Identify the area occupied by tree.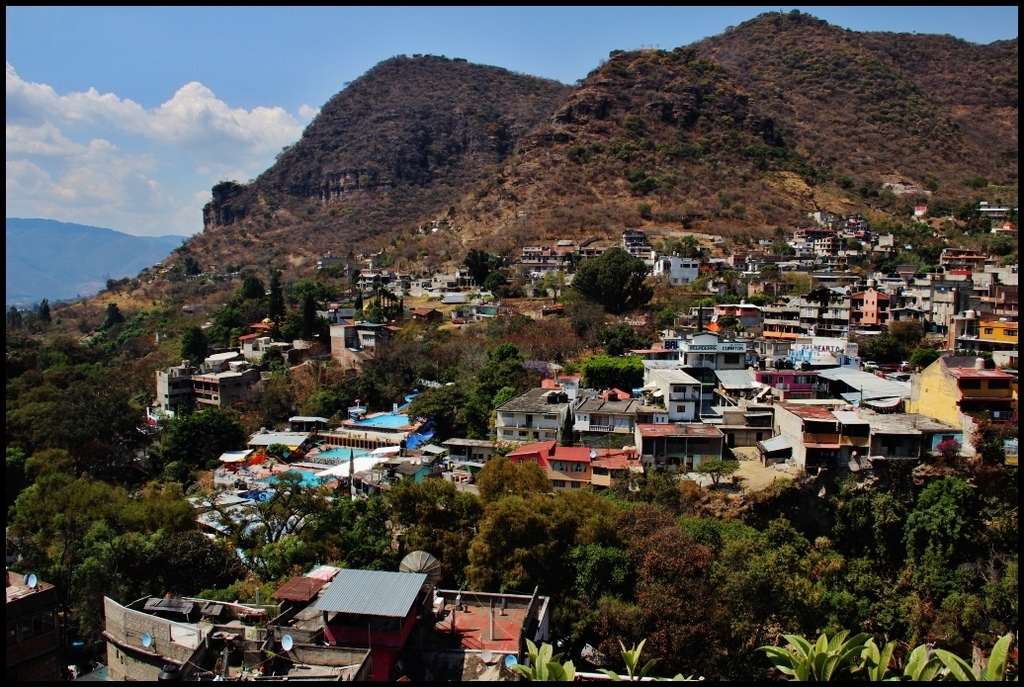
Area: (left=32, top=289, right=57, bottom=330).
